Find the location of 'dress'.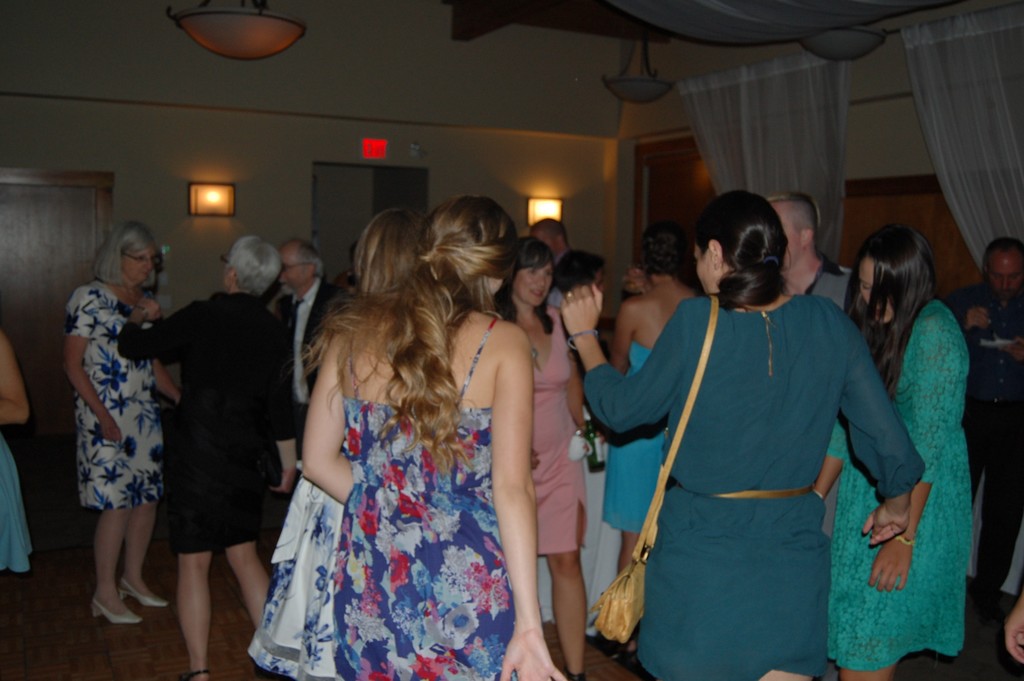
Location: (left=248, top=429, right=345, bottom=680).
